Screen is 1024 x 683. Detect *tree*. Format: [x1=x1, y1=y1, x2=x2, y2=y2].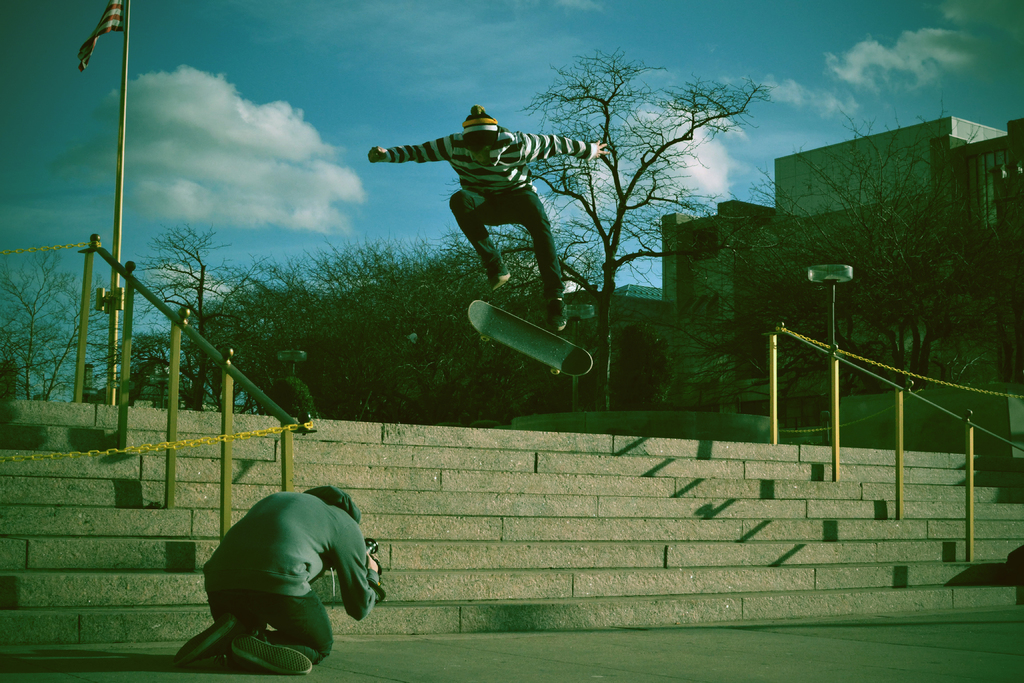
[x1=464, y1=42, x2=796, y2=390].
